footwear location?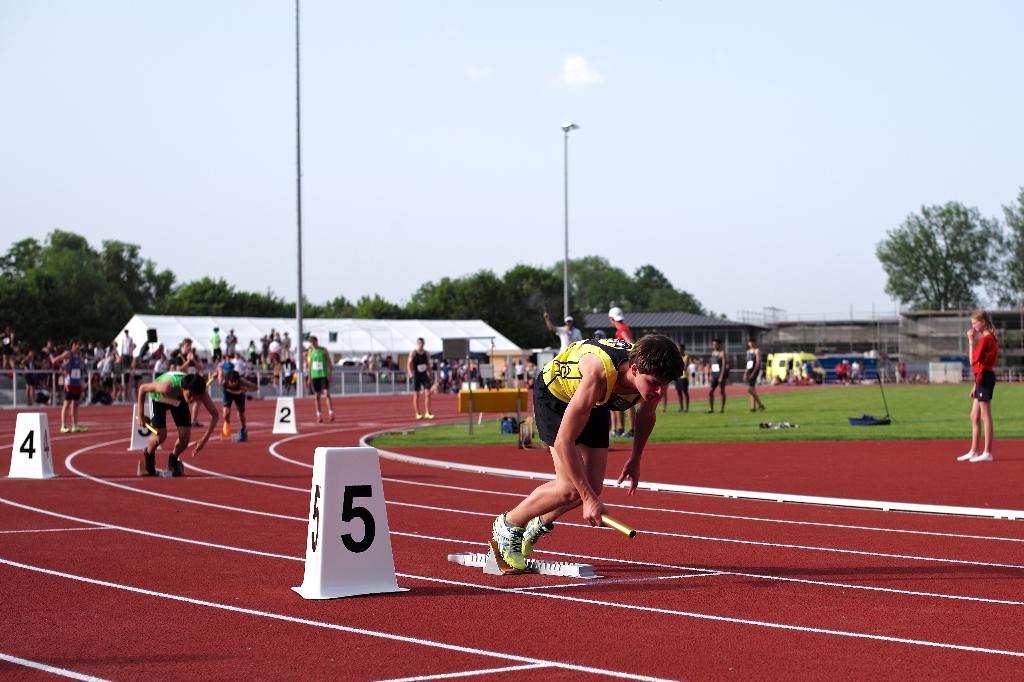
[71,424,90,434]
